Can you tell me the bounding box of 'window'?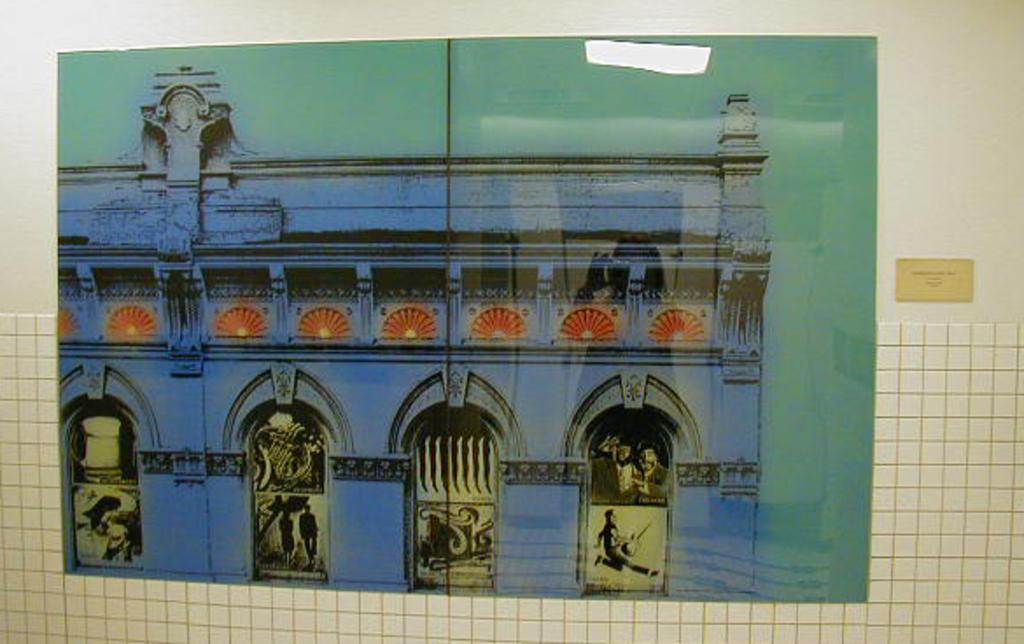
{"x1": 226, "y1": 348, "x2": 320, "y2": 579}.
